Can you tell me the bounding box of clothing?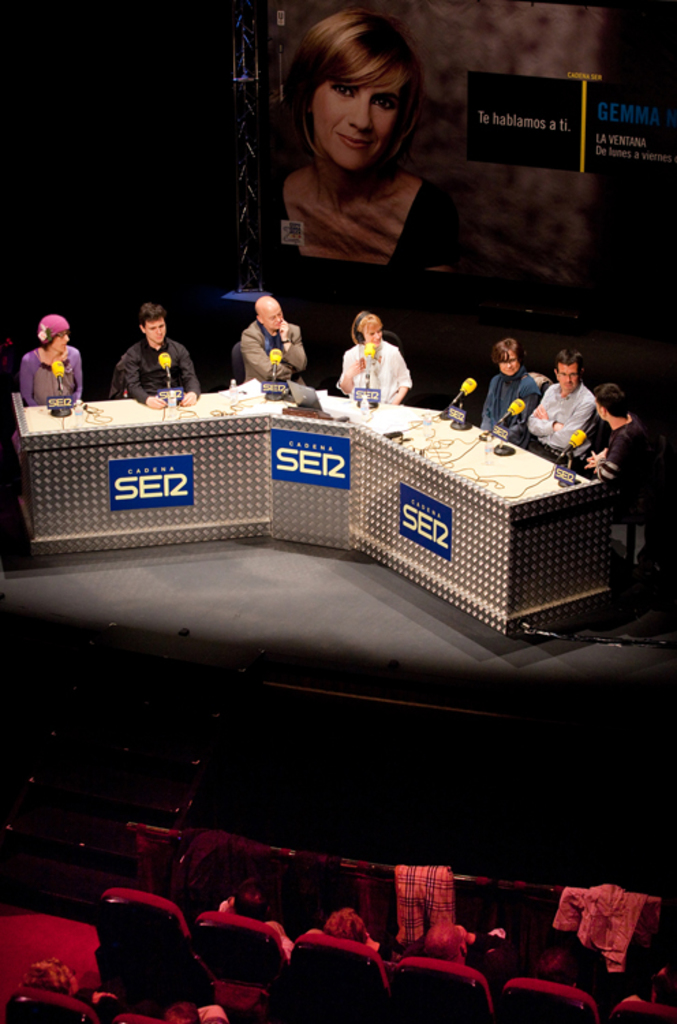
<bbox>236, 317, 311, 385</bbox>.
